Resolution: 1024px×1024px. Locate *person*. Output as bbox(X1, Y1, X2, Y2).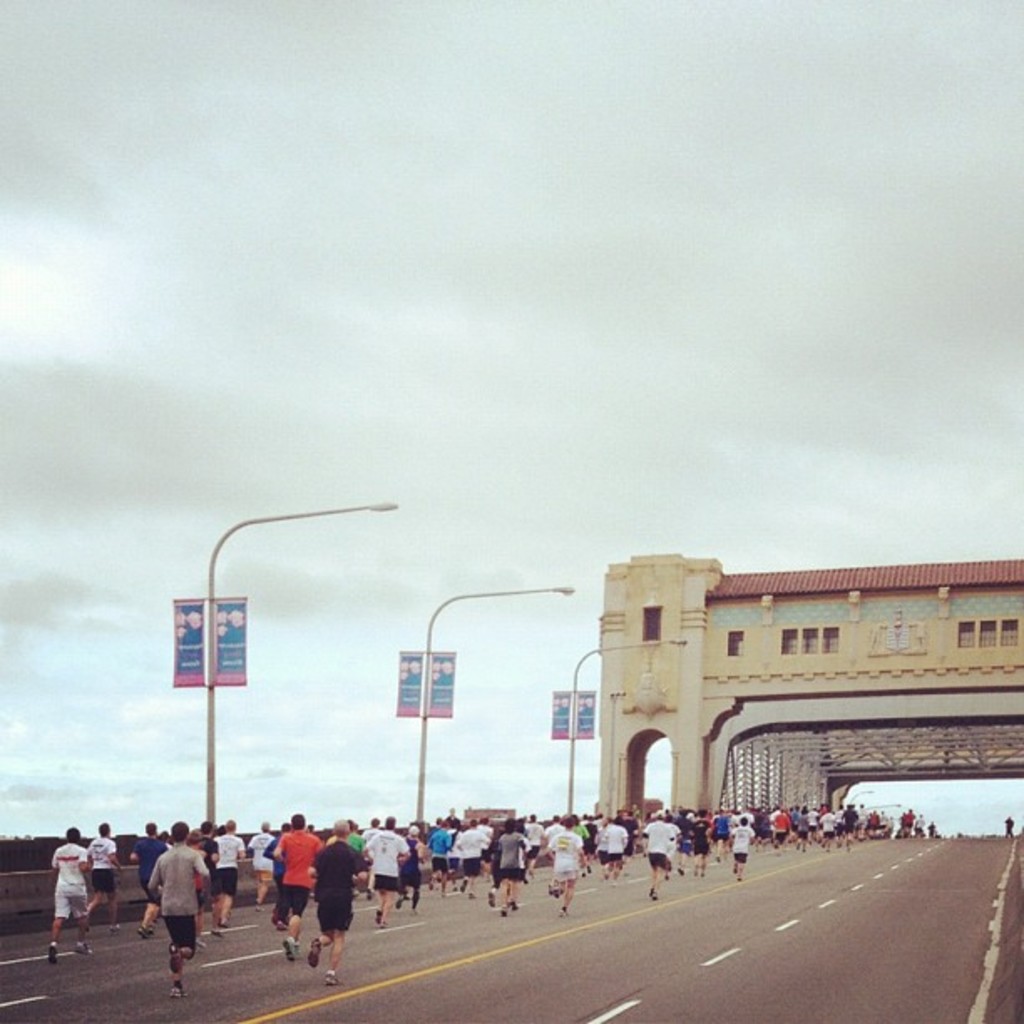
bbox(724, 813, 753, 887).
